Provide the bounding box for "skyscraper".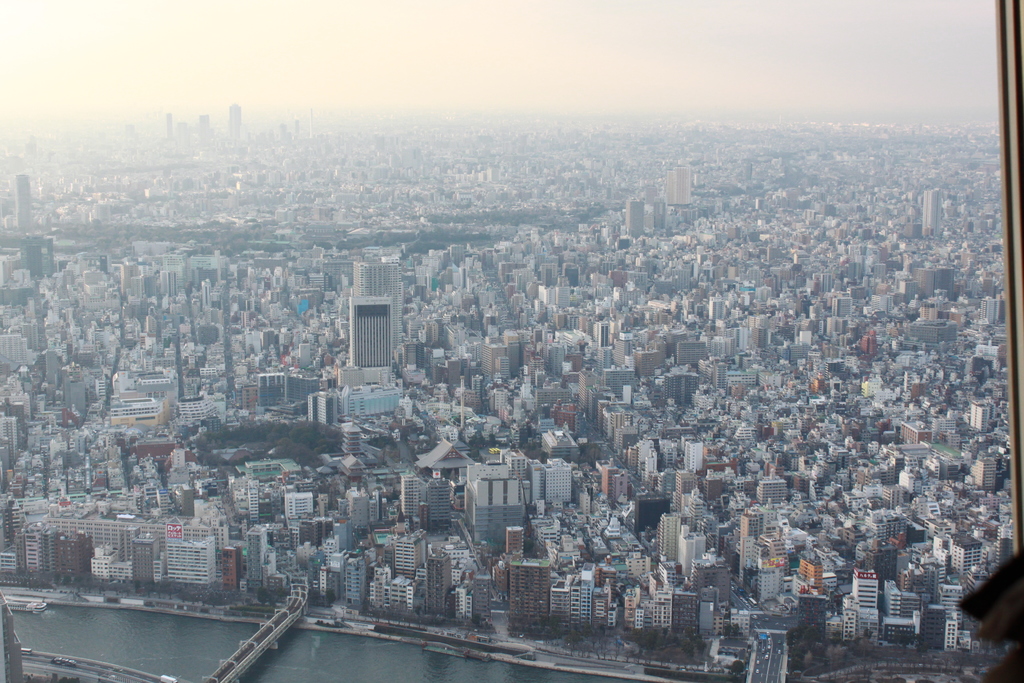
[left=401, top=472, right=419, bottom=525].
